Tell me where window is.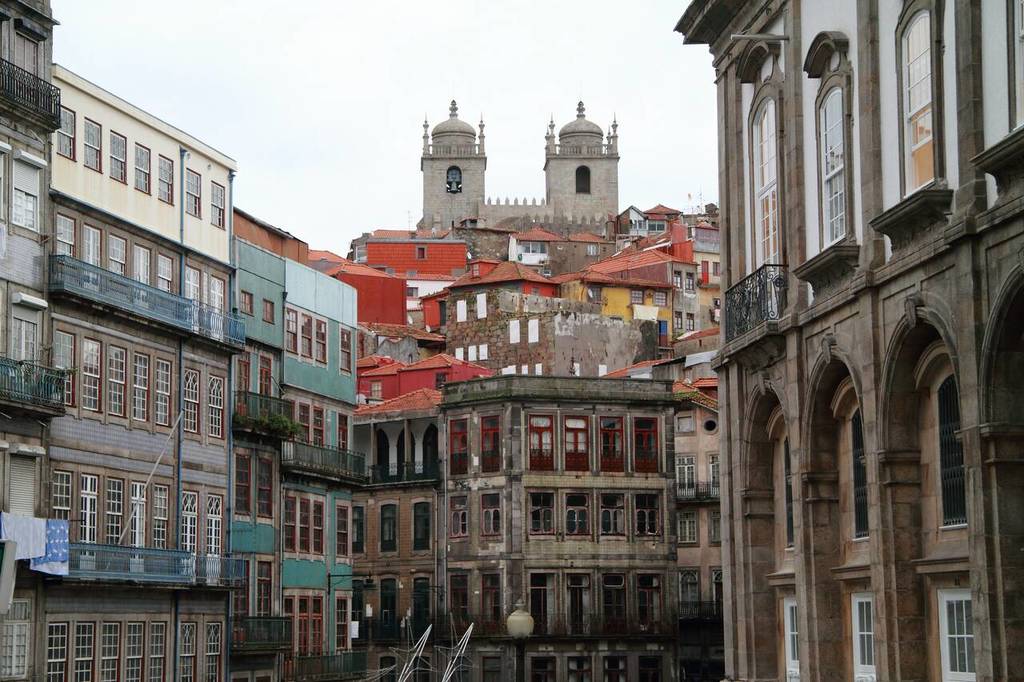
window is at rect(17, 30, 42, 99).
